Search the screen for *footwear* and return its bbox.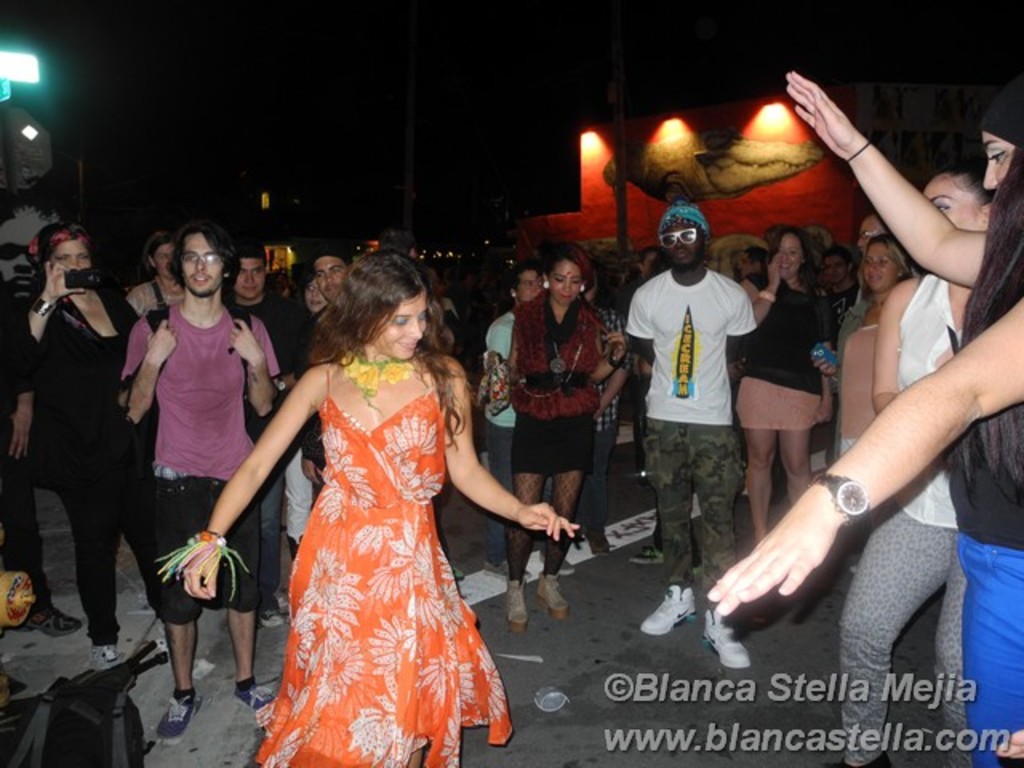
Found: rect(150, 691, 200, 742).
